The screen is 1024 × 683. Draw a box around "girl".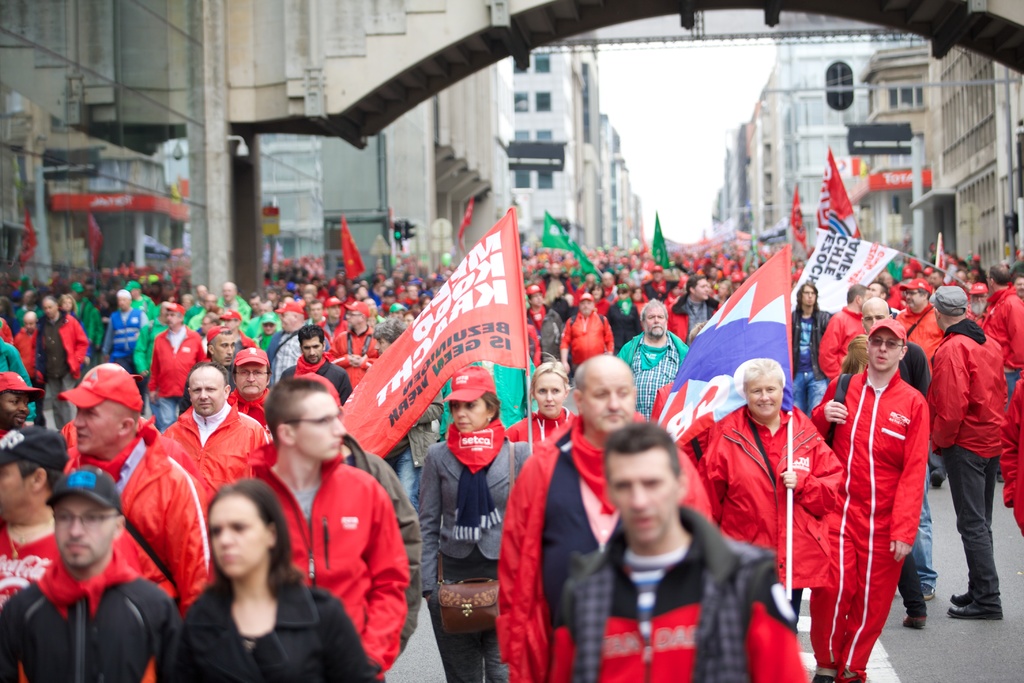
[left=632, top=286, right=646, bottom=311].
